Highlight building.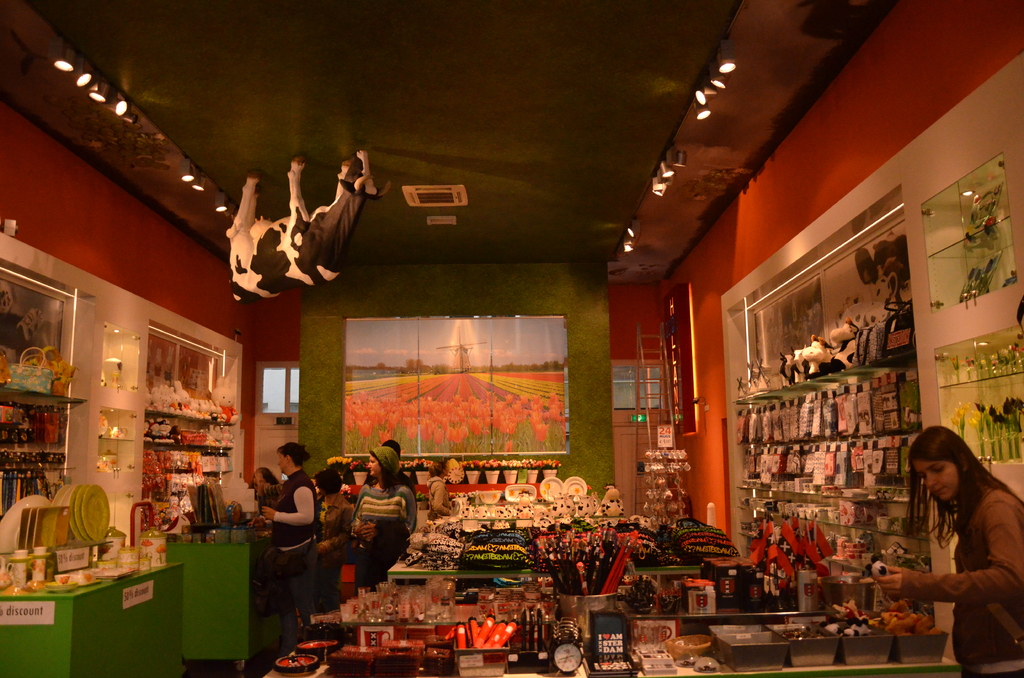
Highlighted region: bbox=[0, 0, 1023, 677].
